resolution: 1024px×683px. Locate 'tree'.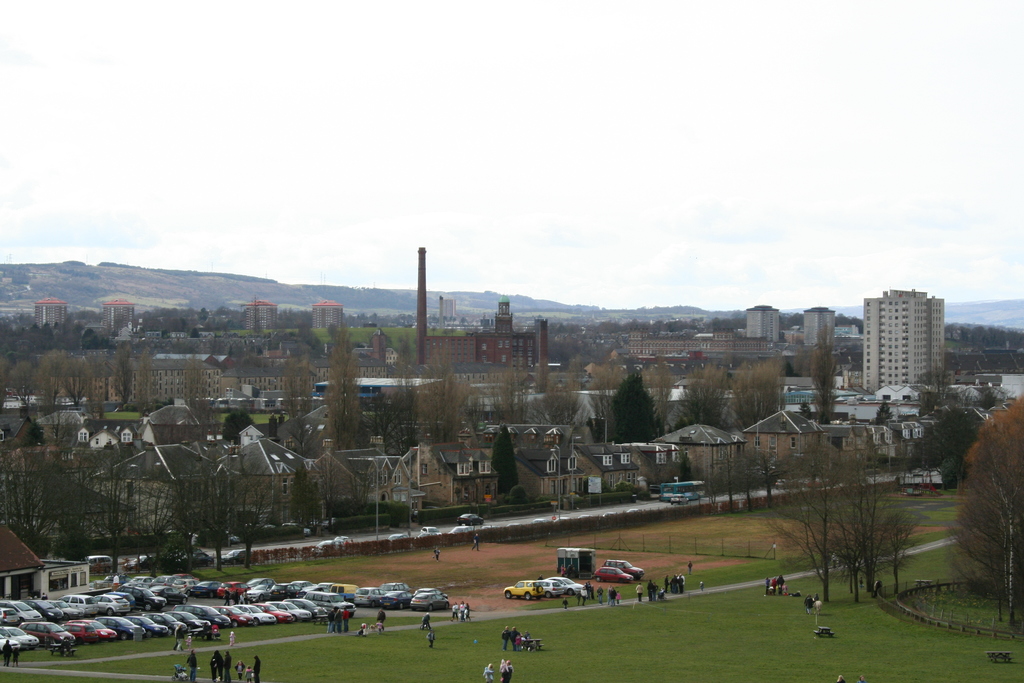
left=74, top=448, right=158, bottom=585.
